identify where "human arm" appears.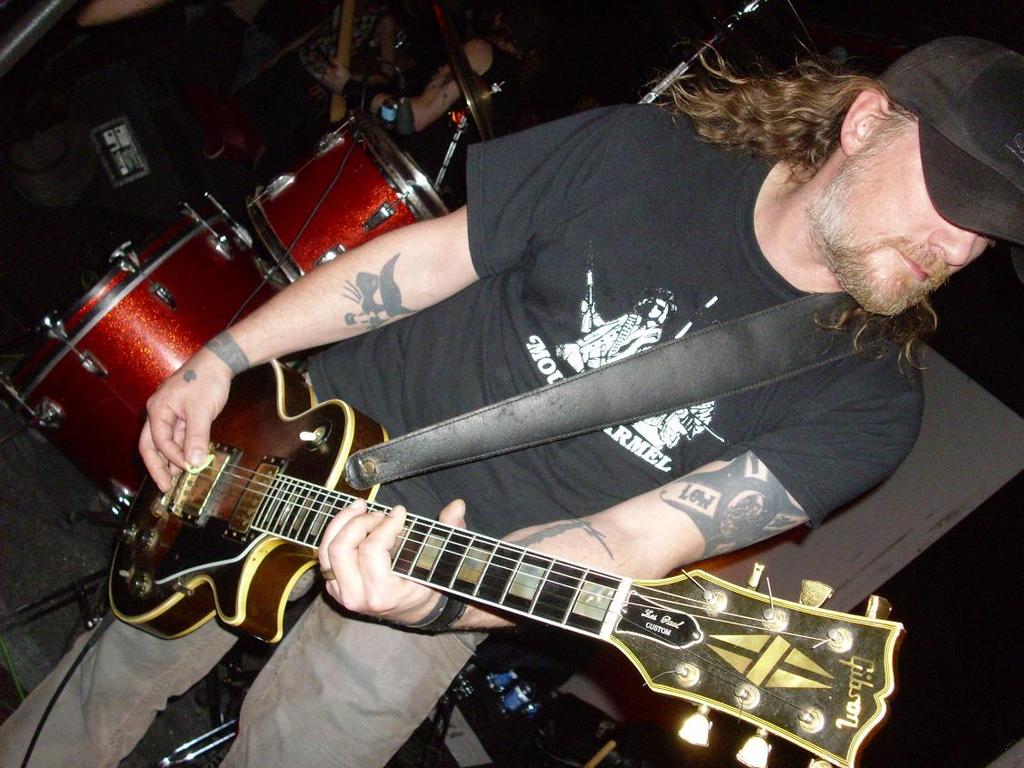
Appears at <bbox>313, 356, 940, 645</bbox>.
